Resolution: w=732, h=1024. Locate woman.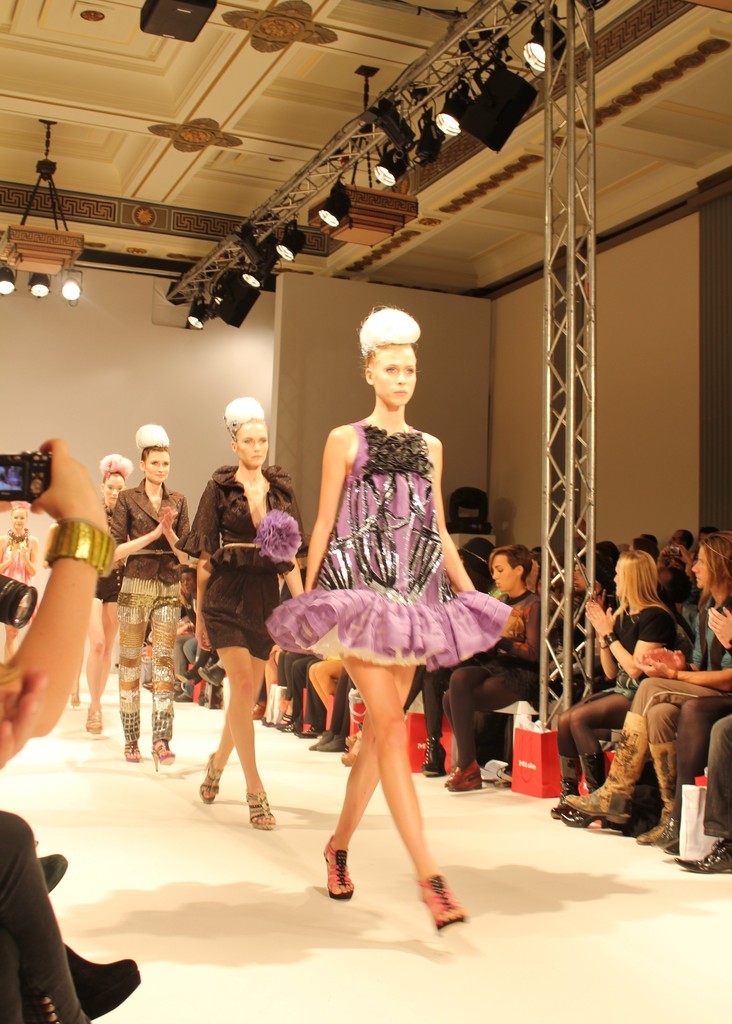
546/547/679/826.
